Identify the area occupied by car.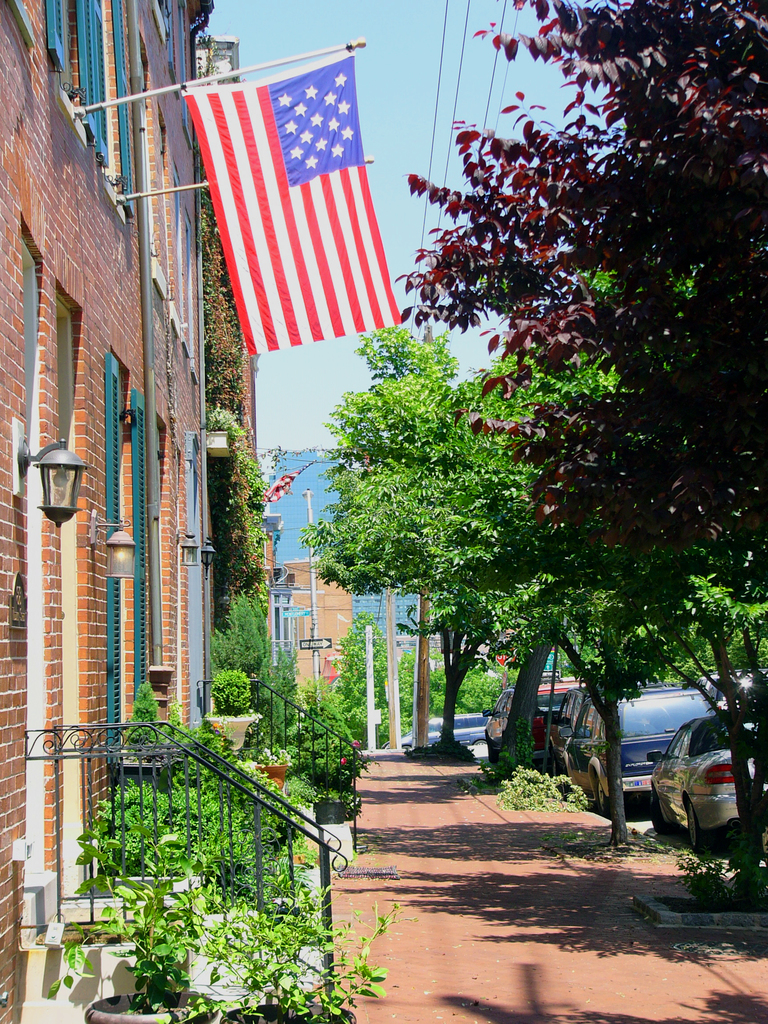
Area: [491,684,577,769].
